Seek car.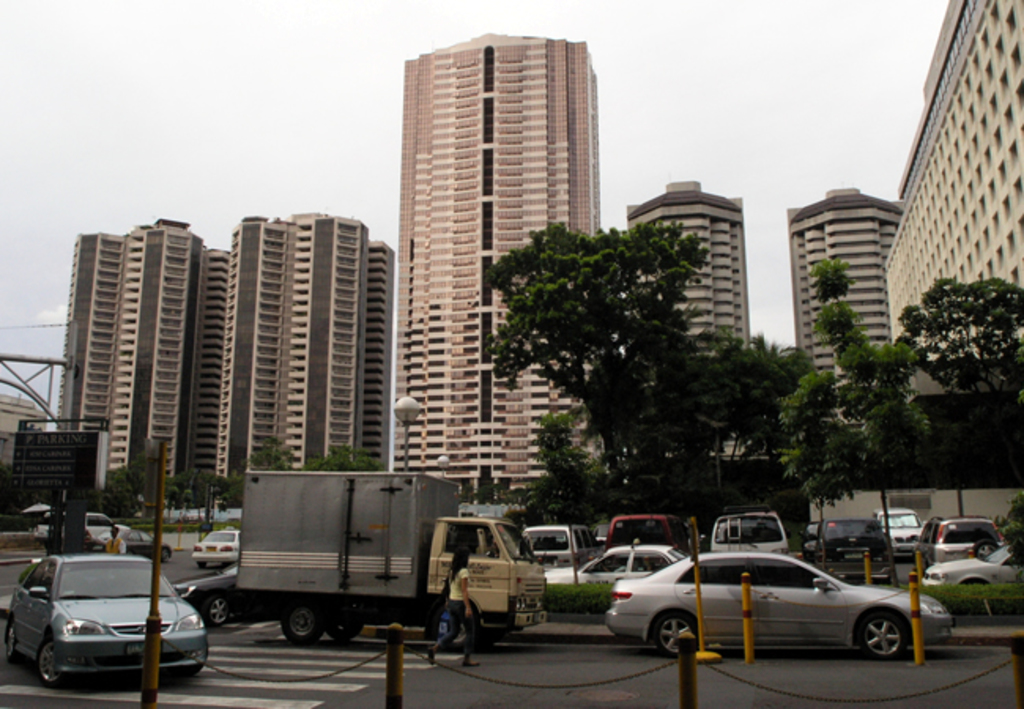
0,550,202,690.
